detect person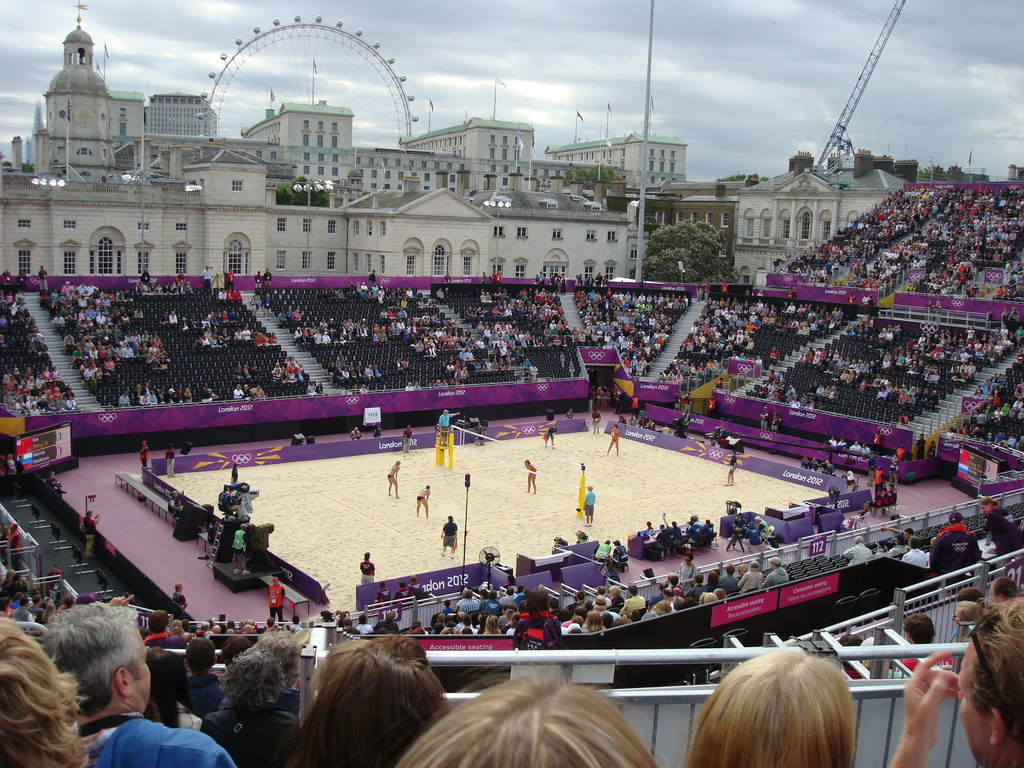
{"x1": 684, "y1": 521, "x2": 702, "y2": 543}
